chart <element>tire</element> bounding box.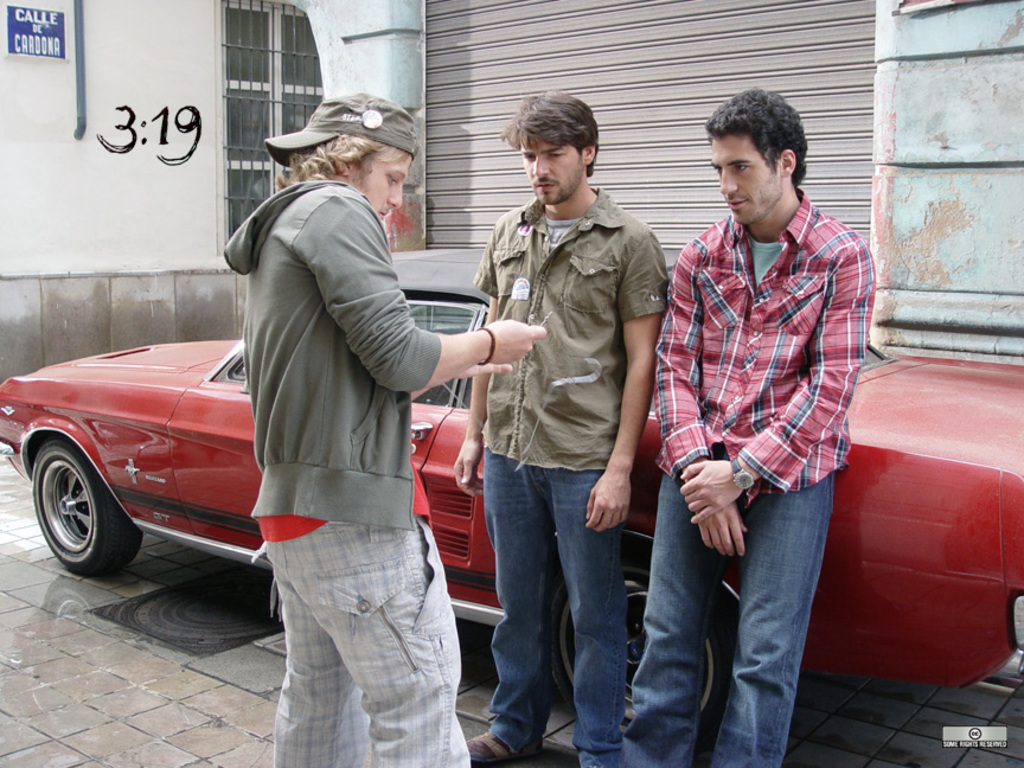
Charted: bbox(553, 563, 725, 729).
